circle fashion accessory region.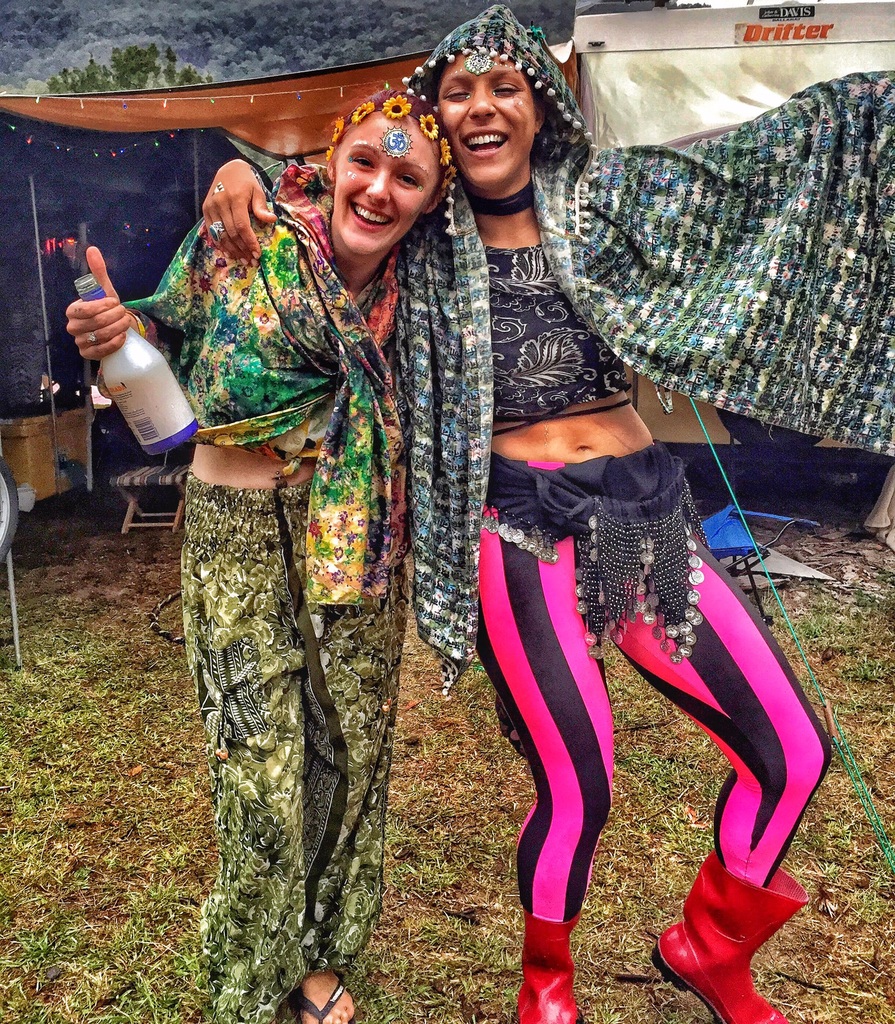
Region: x1=516 y1=911 x2=592 y2=1023.
